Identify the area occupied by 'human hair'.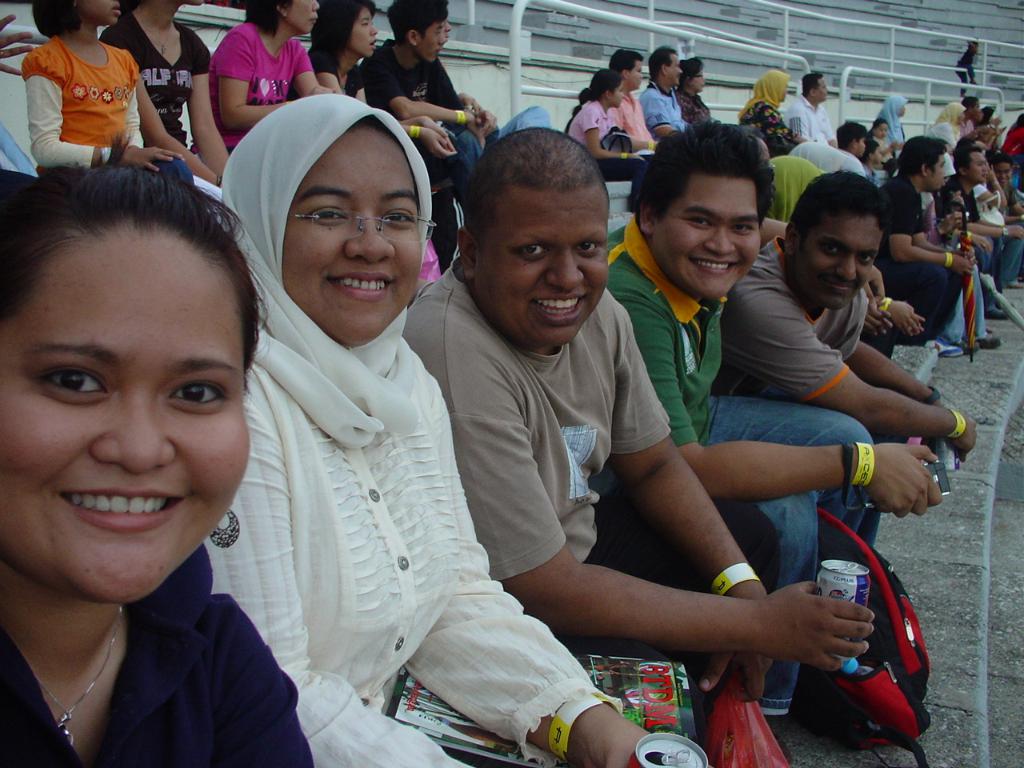
Area: 862:138:882:162.
